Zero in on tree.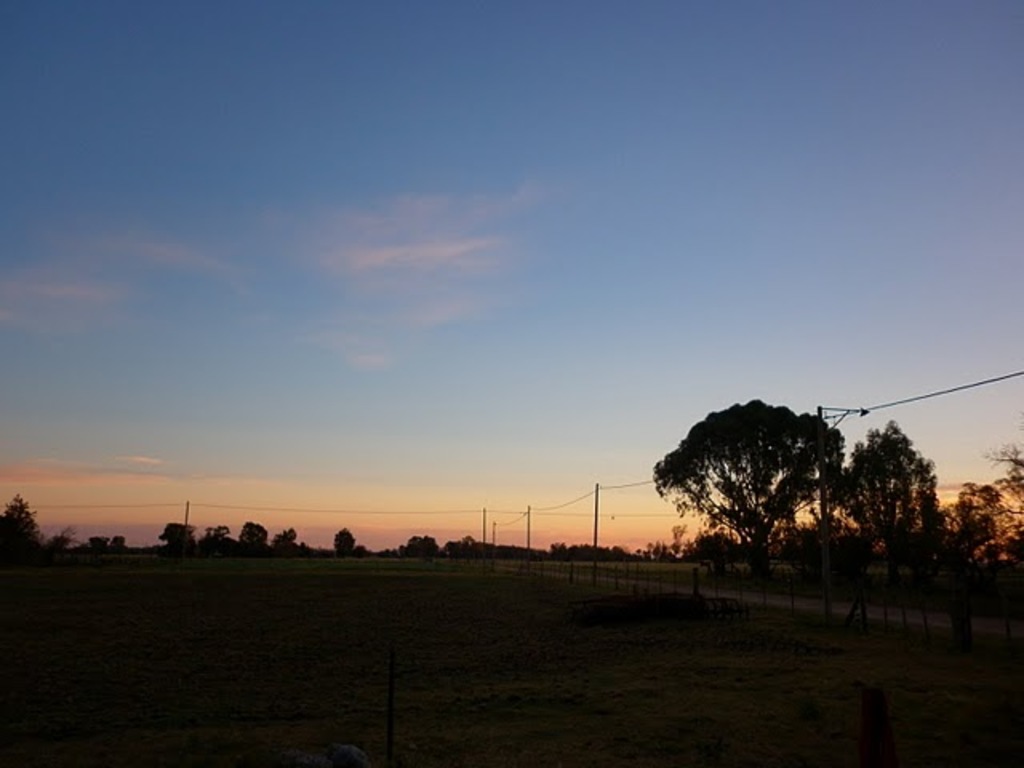
Zeroed in: x1=243 y1=520 x2=267 y2=550.
